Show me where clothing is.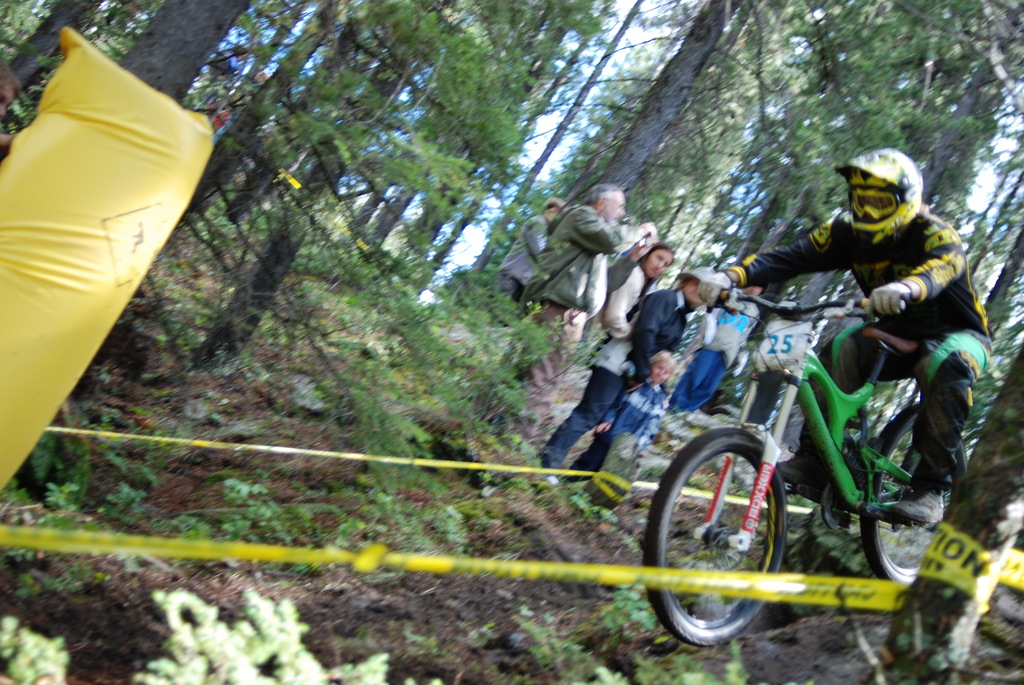
clothing is at left=616, top=373, right=661, bottom=432.
